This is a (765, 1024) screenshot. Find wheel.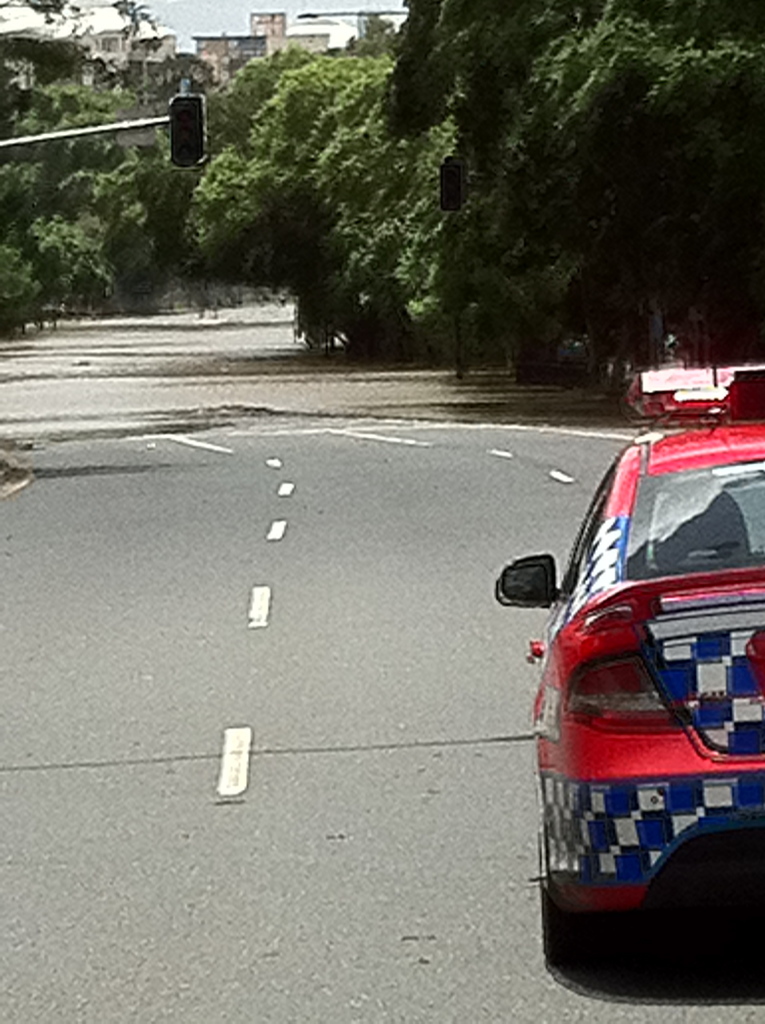
Bounding box: 534,846,618,968.
